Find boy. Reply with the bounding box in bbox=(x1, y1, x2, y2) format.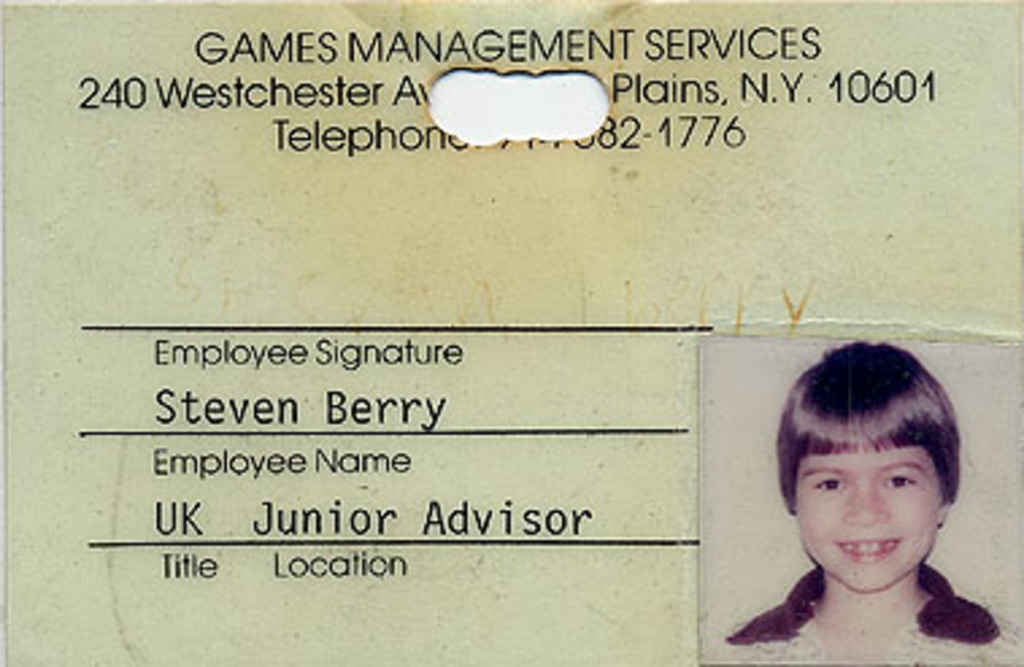
bbox=(724, 332, 983, 664).
